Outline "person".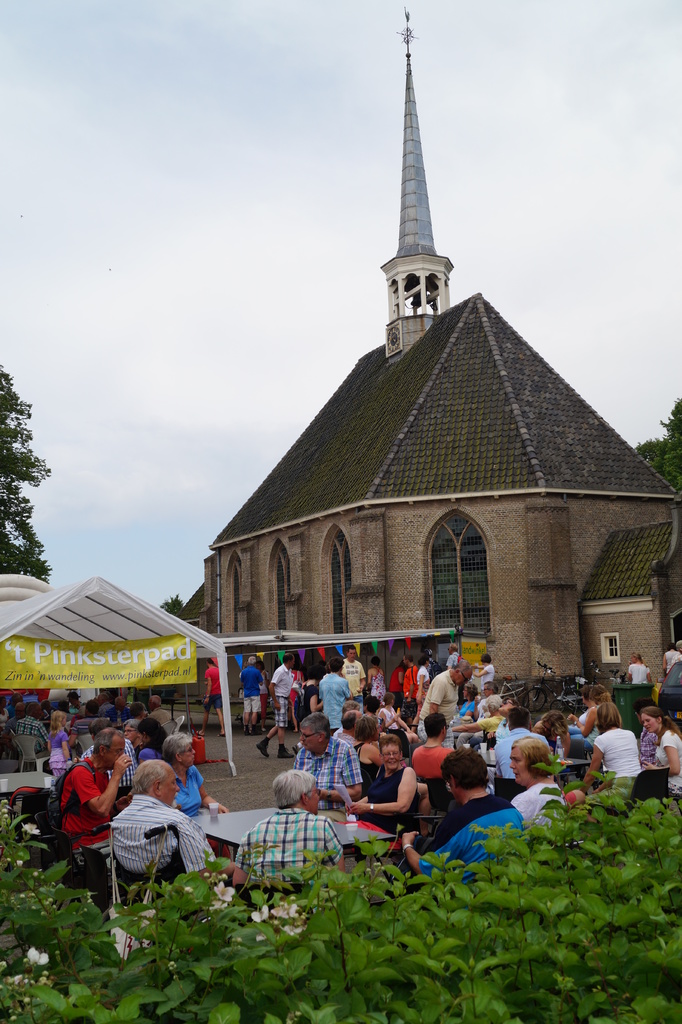
Outline: bbox=(290, 664, 323, 757).
